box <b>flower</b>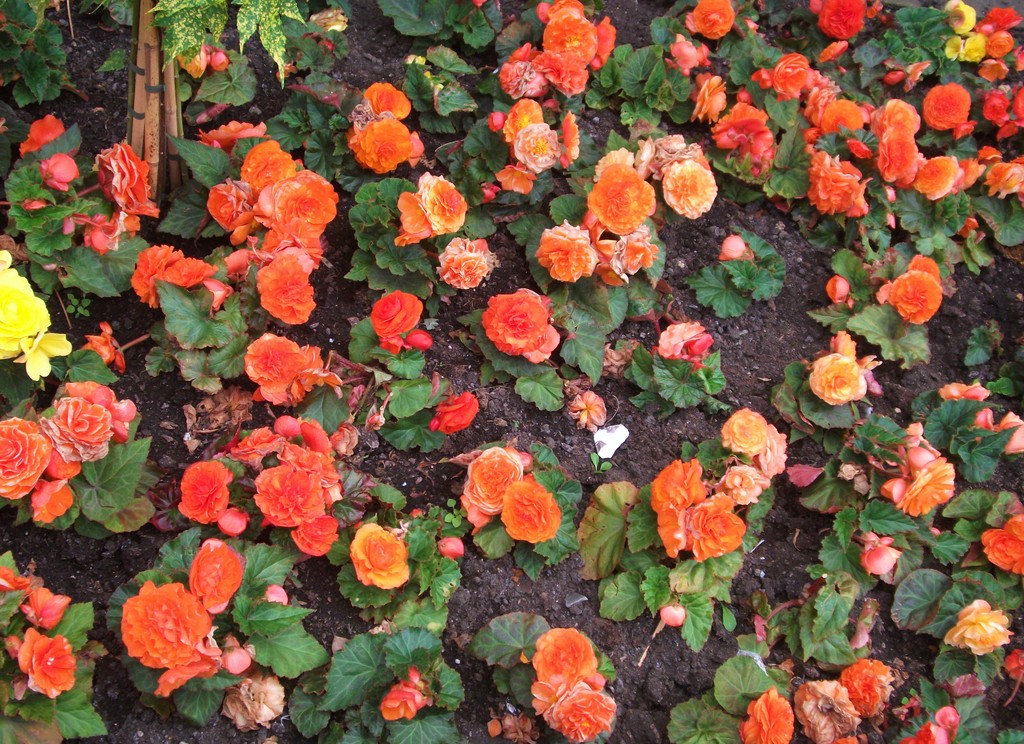
Rect(981, 89, 1009, 129)
